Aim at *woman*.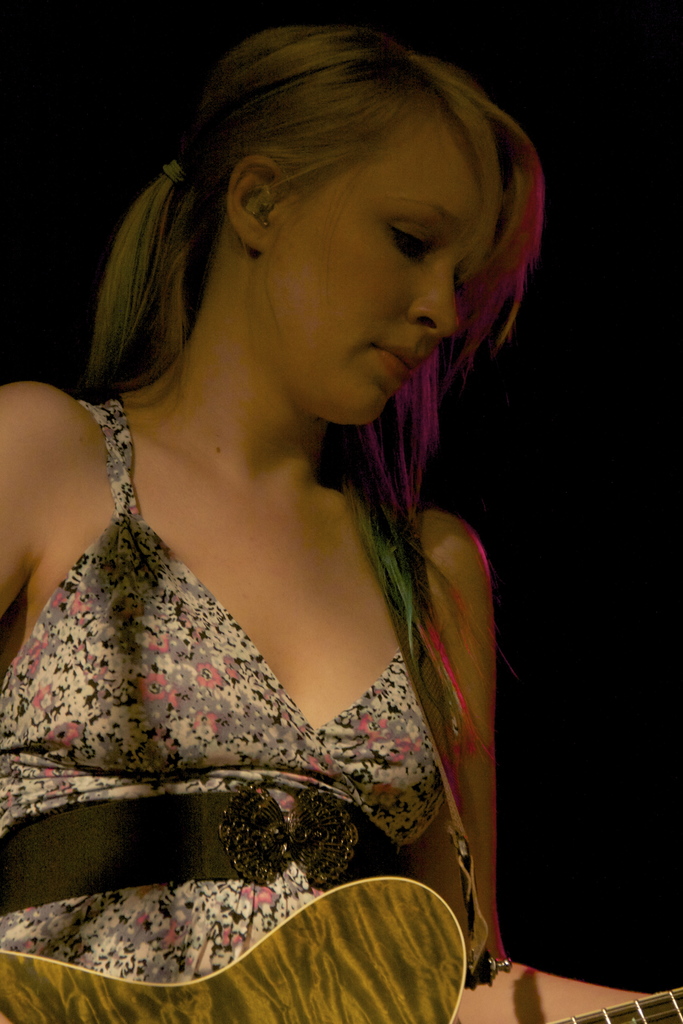
Aimed at select_region(0, 2, 580, 972).
